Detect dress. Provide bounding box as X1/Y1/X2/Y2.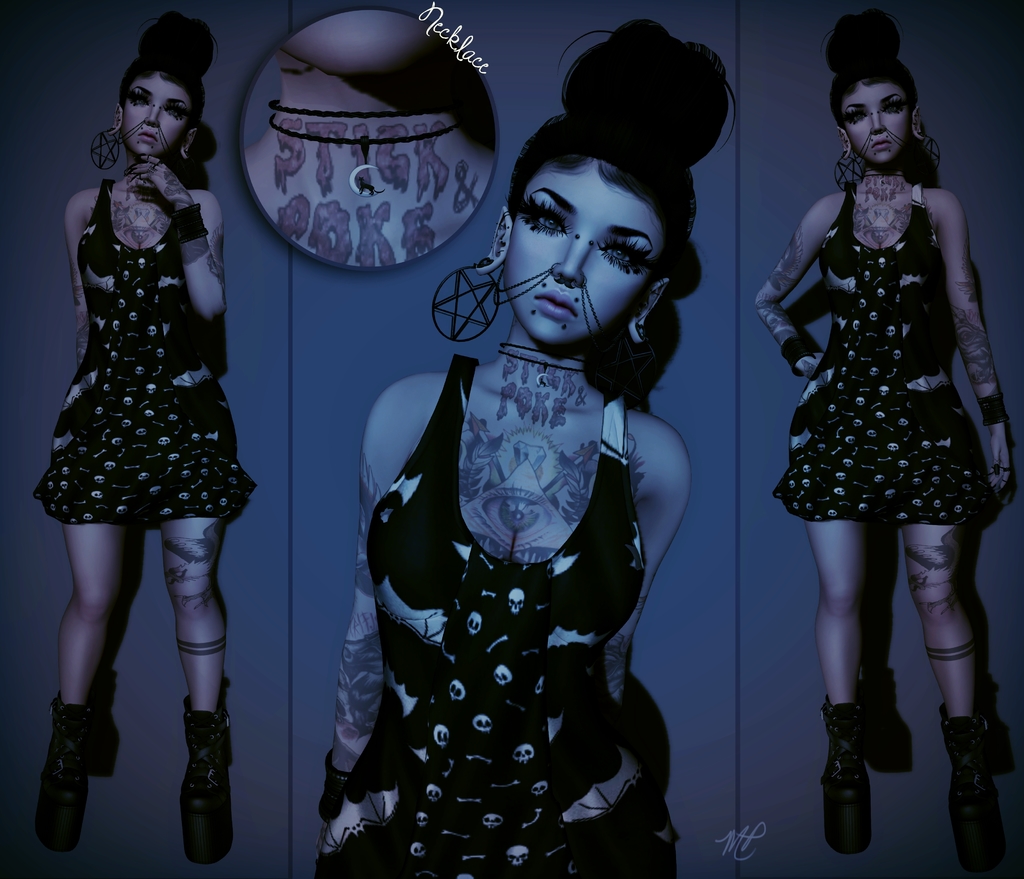
35/162/230/511.
